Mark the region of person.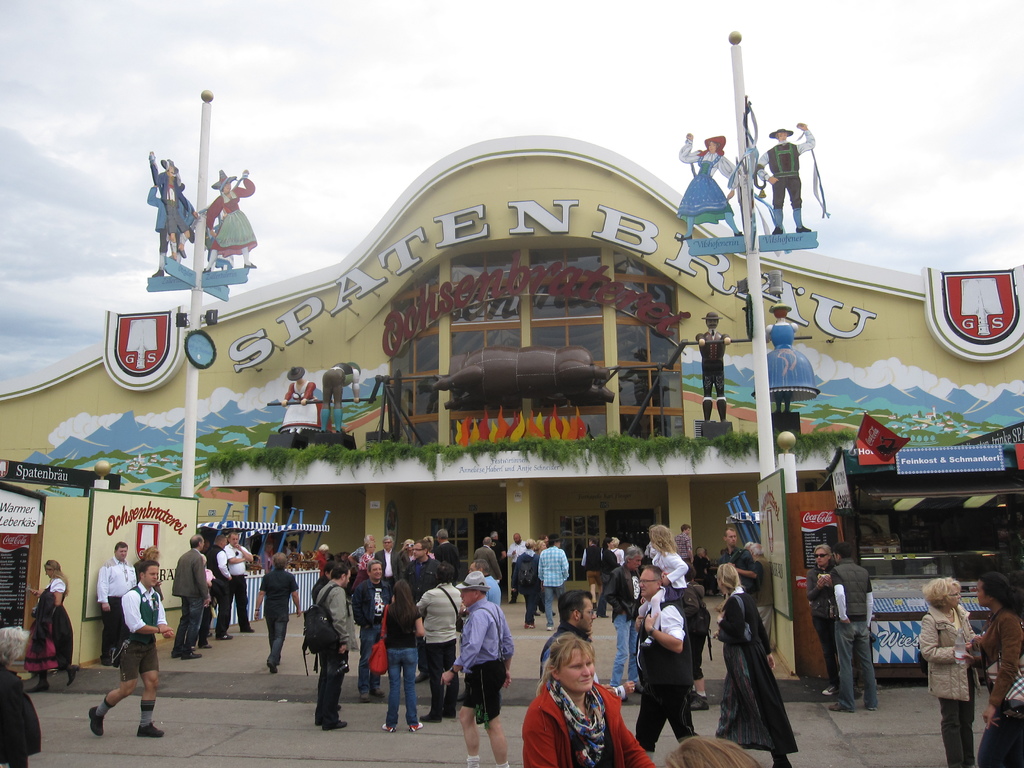
Region: [382,580,429,734].
